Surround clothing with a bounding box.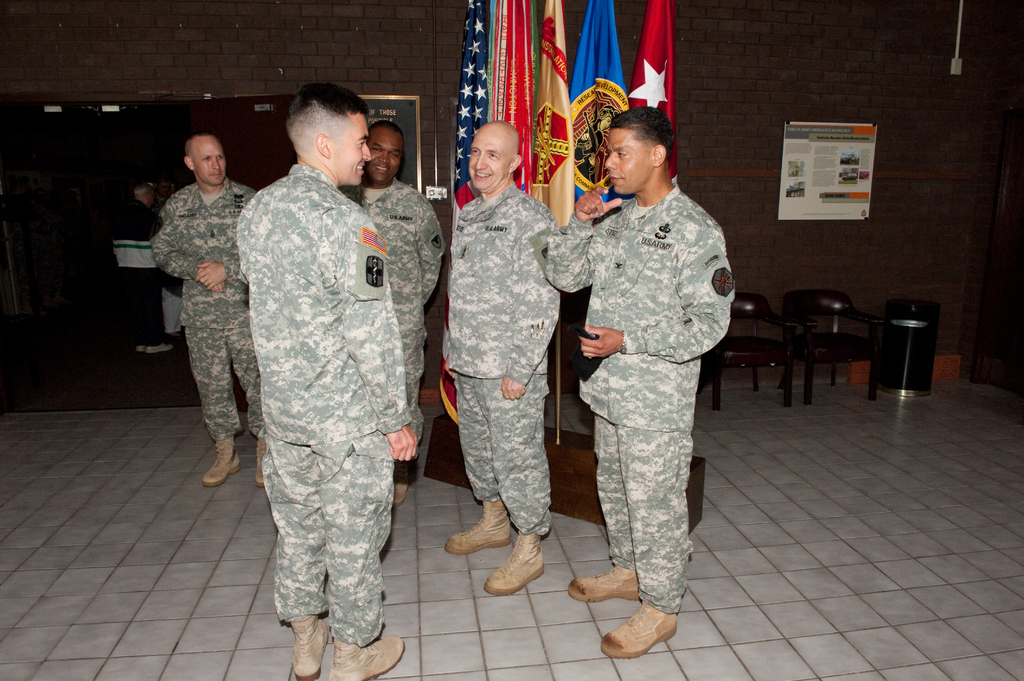
[555,189,736,614].
